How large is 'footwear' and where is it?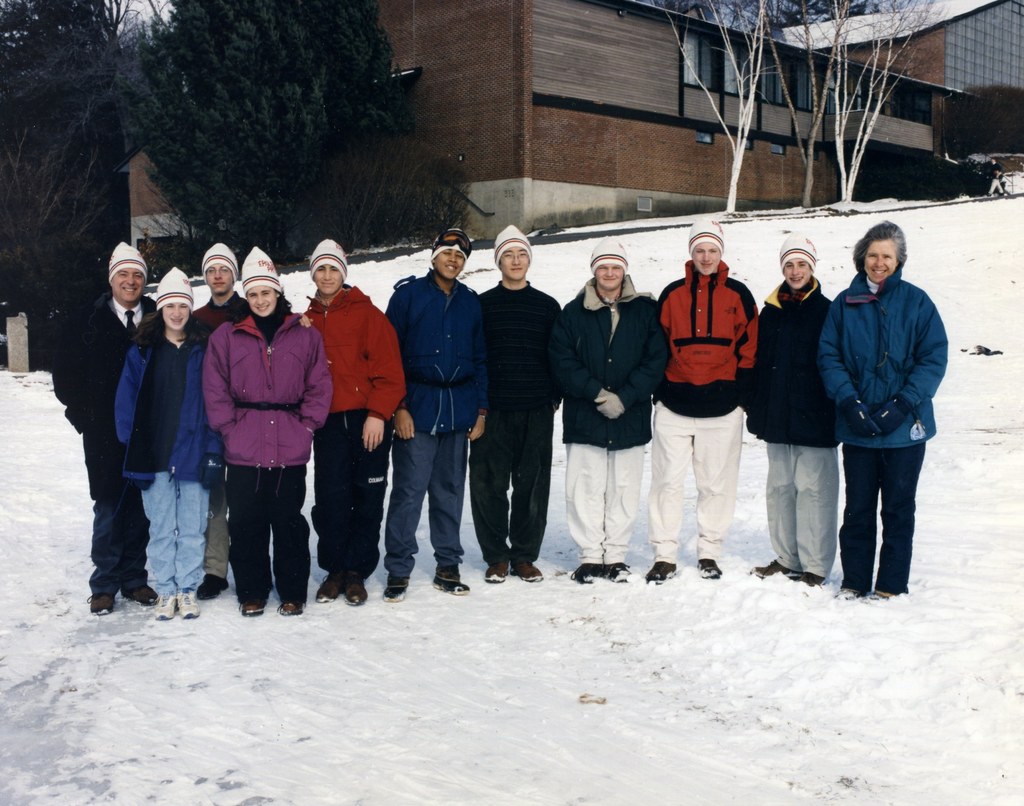
Bounding box: select_region(607, 560, 636, 585).
